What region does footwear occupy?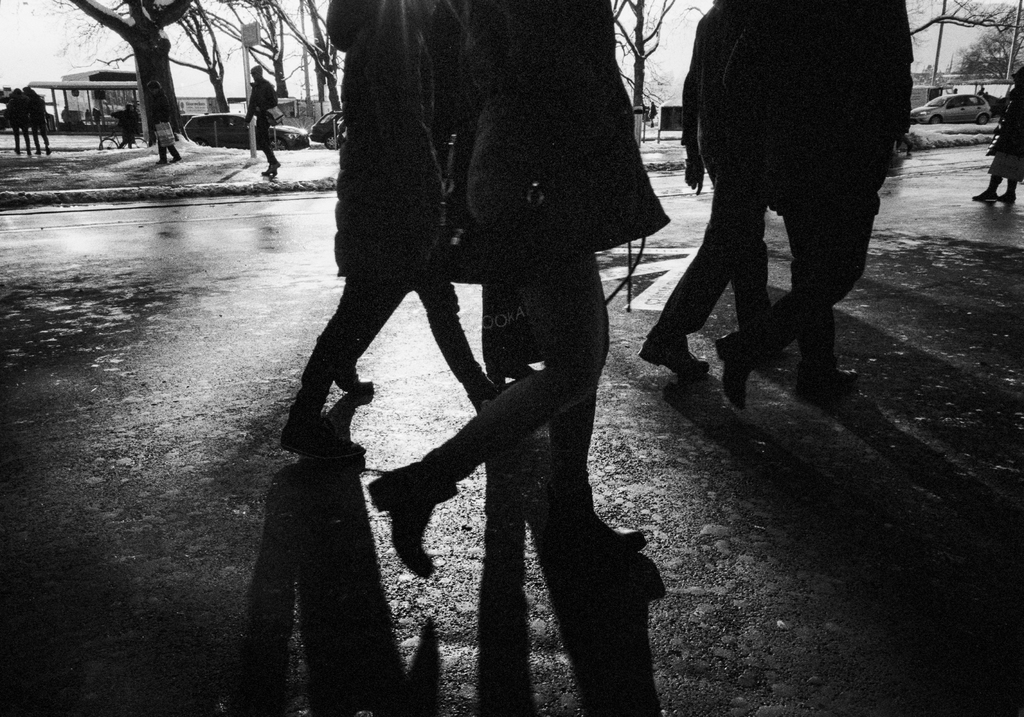
x1=257 y1=165 x2=271 y2=176.
